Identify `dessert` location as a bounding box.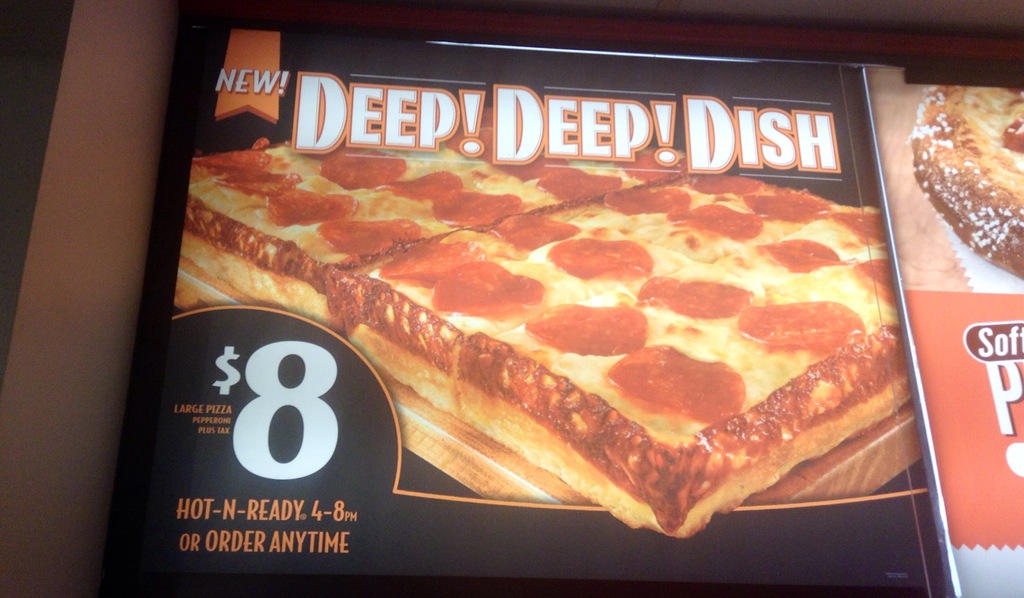
bbox(200, 136, 945, 528).
